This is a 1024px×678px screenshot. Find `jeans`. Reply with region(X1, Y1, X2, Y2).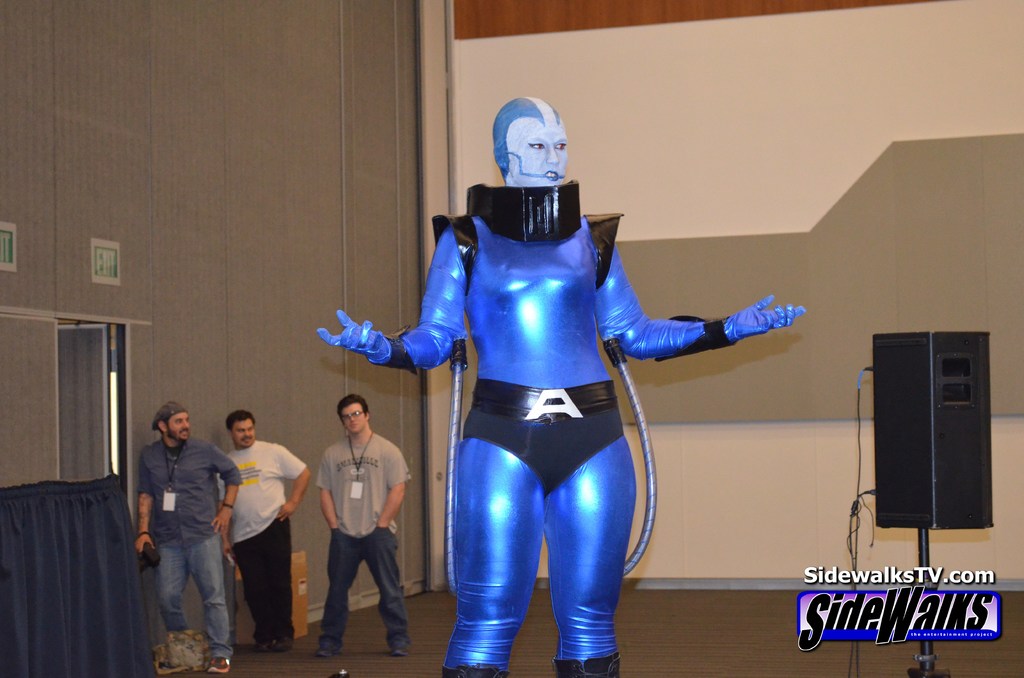
region(144, 526, 216, 665).
